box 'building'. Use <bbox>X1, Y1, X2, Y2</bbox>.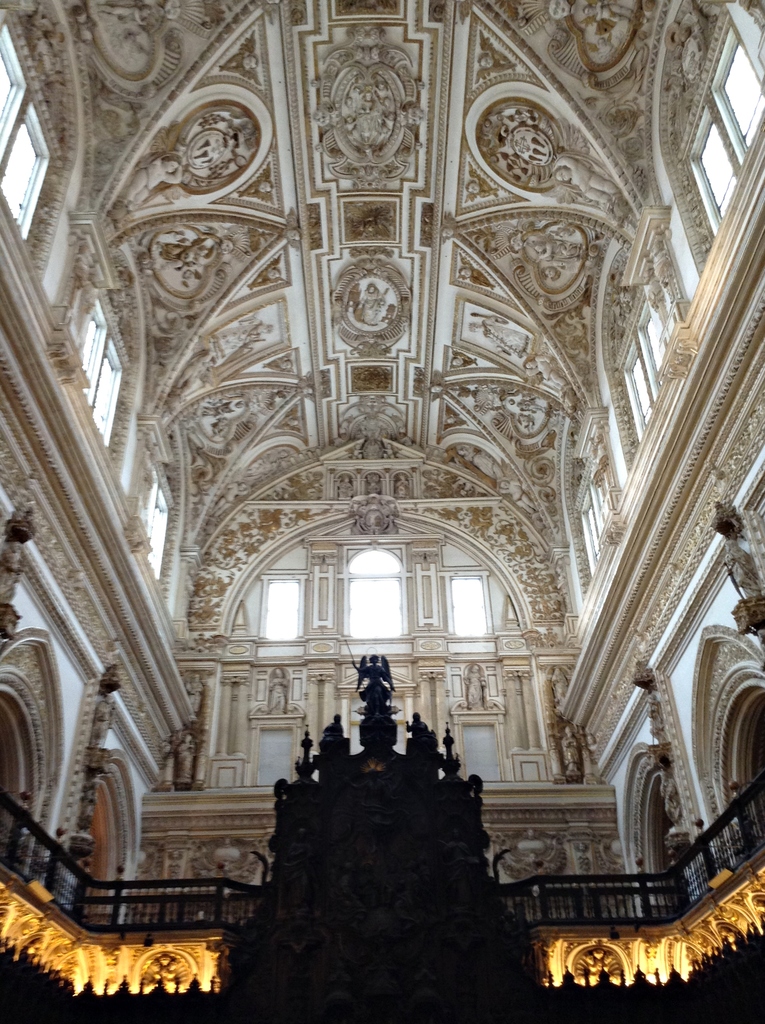
<bbox>0, 0, 764, 1022</bbox>.
